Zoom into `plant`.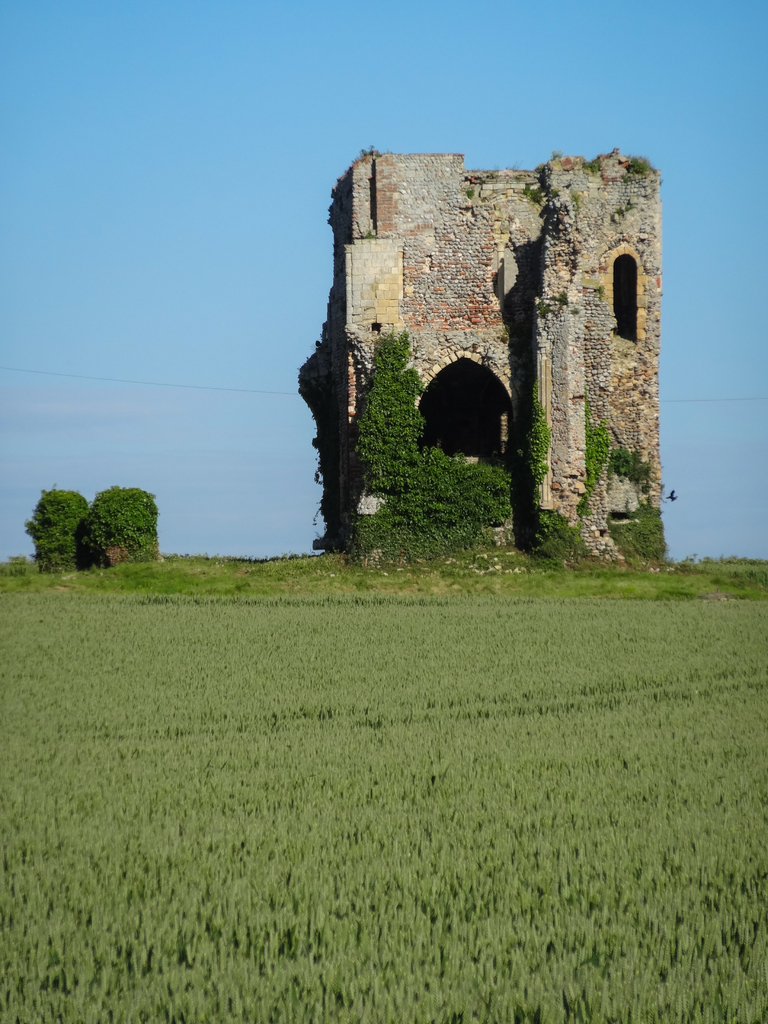
Zoom target: <bbox>522, 388, 555, 517</bbox>.
